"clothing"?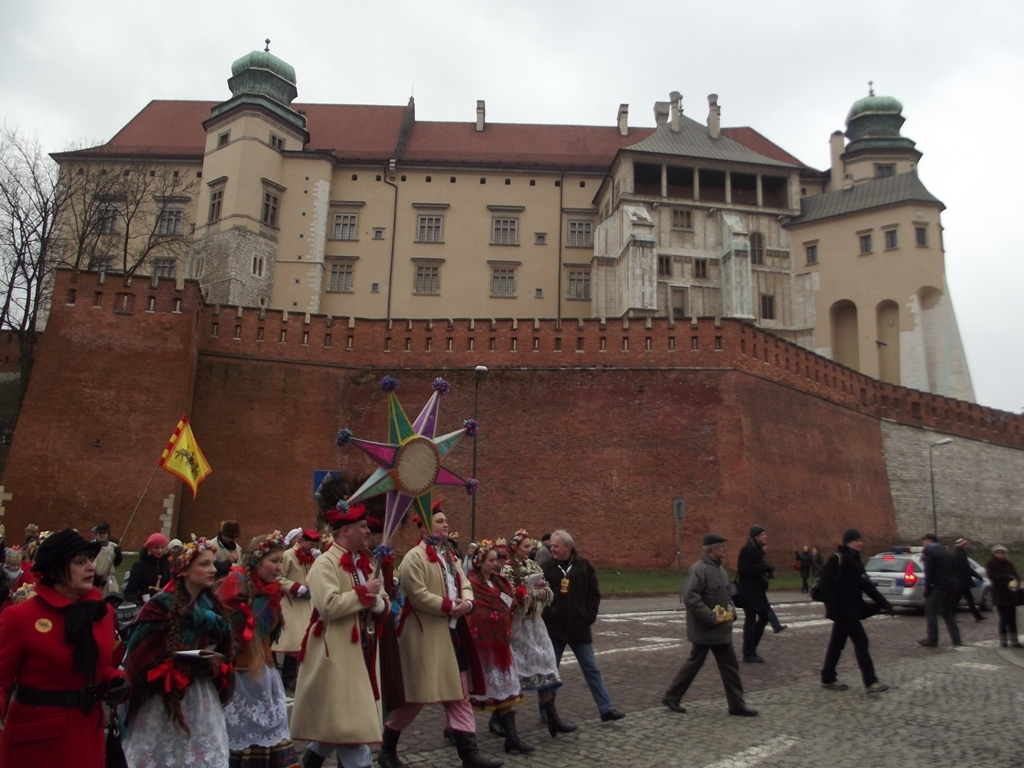
[465, 563, 525, 711]
